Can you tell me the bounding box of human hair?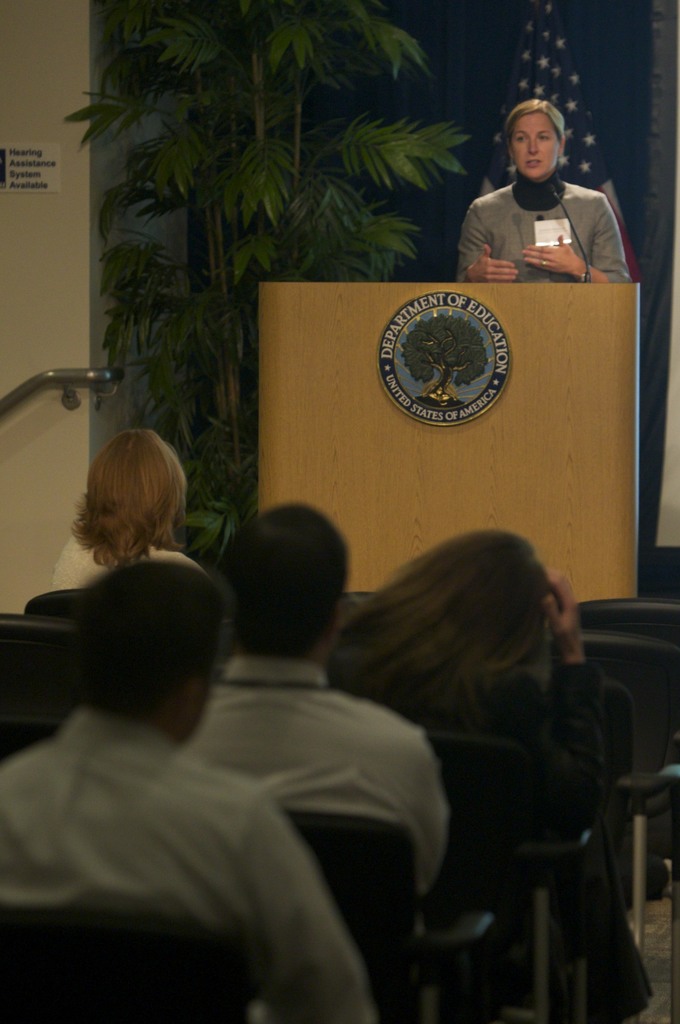
51/428/182/581.
